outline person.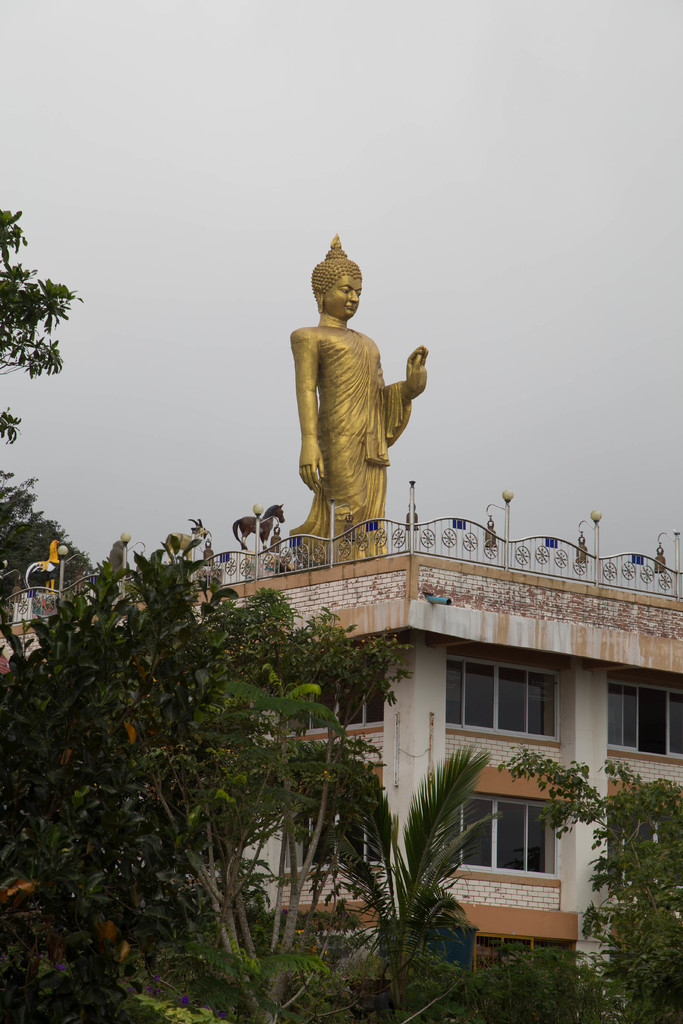
Outline: left=291, top=237, right=427, bottom=566.
